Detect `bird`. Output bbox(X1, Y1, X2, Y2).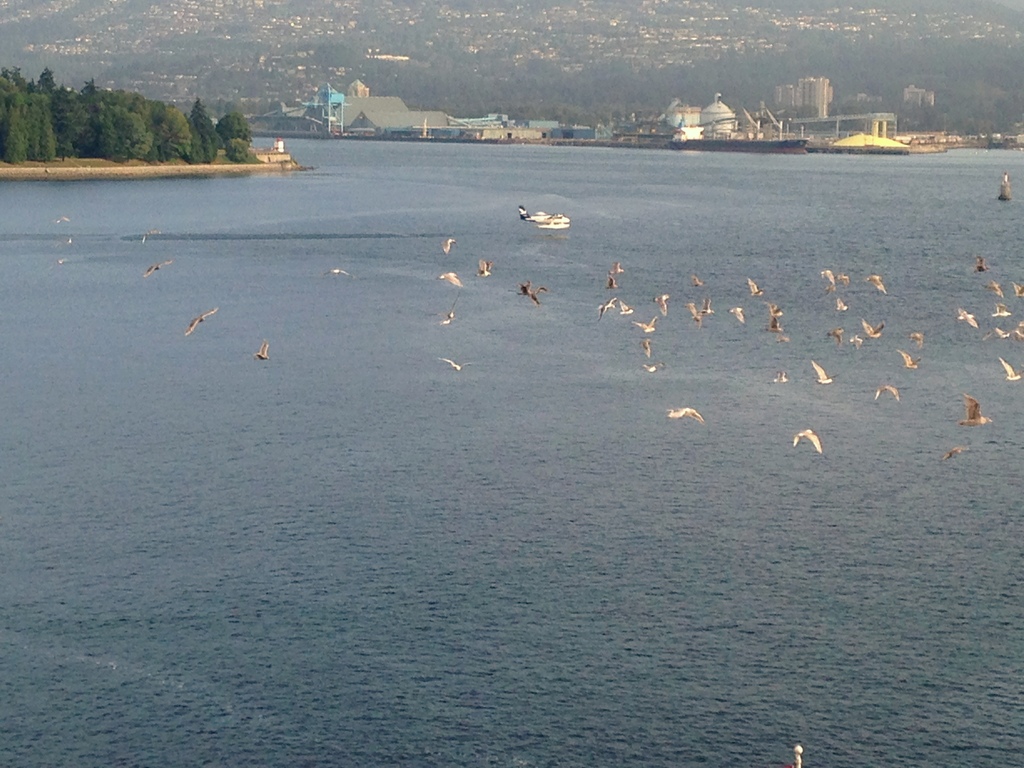
bbox(835, 299, 847, 314).
